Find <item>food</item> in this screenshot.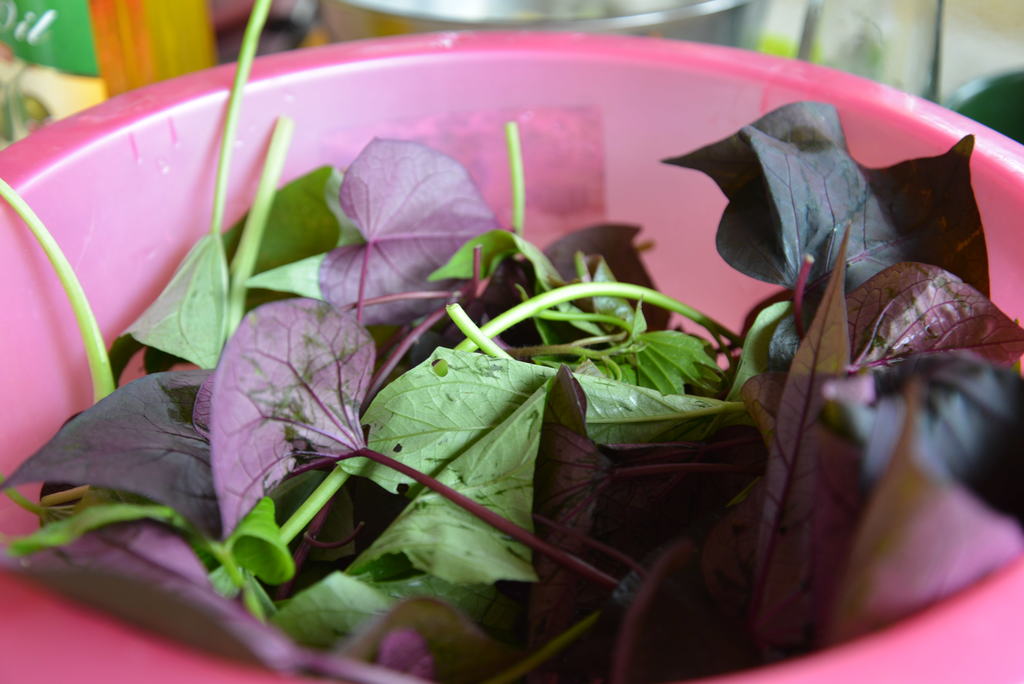
The bounding box for <item>food</item> is [19,19,990,610].
